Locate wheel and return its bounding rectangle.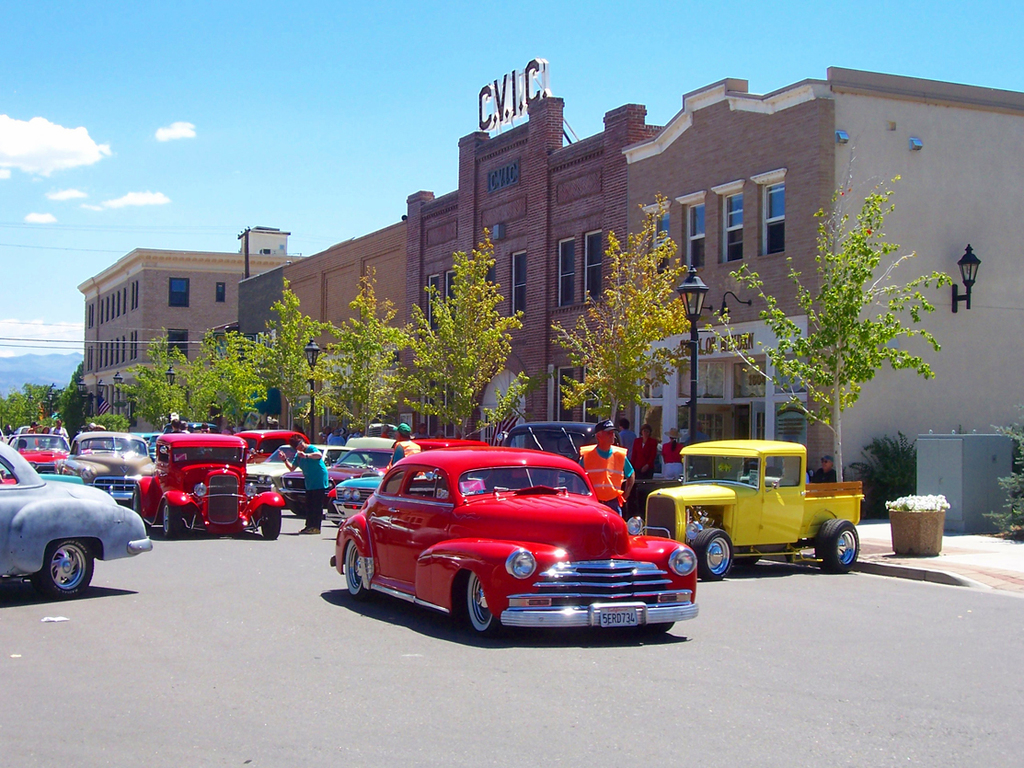
locate(694, 529, 733, 580).
